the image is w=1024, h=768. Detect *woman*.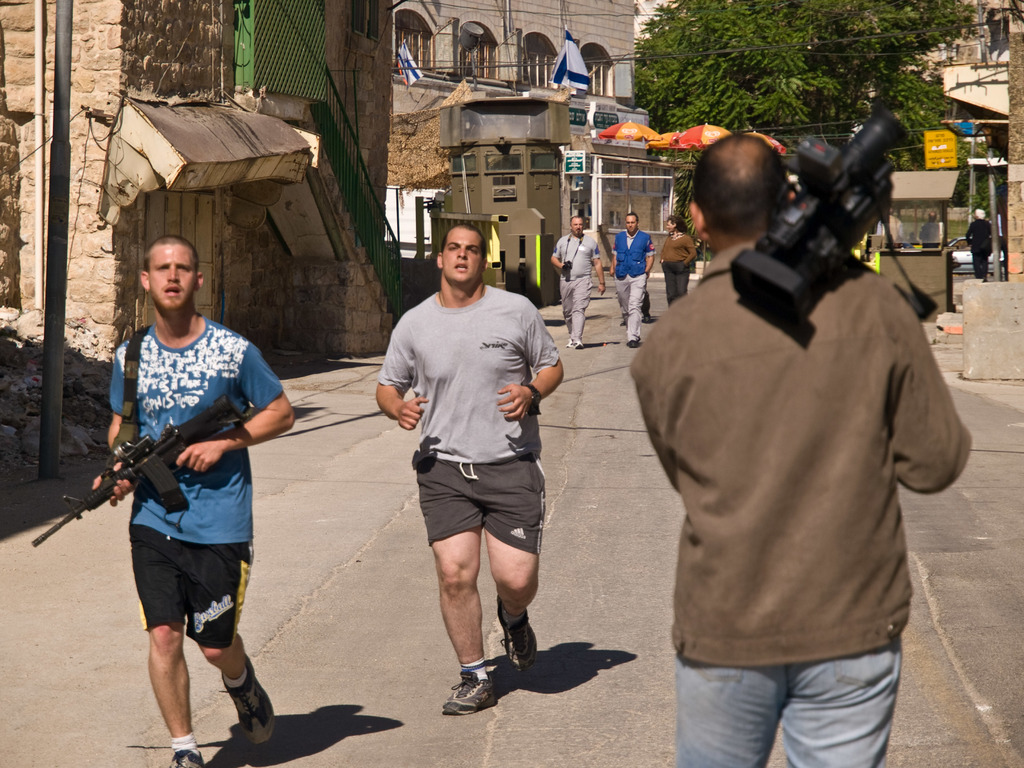
Detection: pyautogui.locateOnScreen(659, 212, 697, 312).
